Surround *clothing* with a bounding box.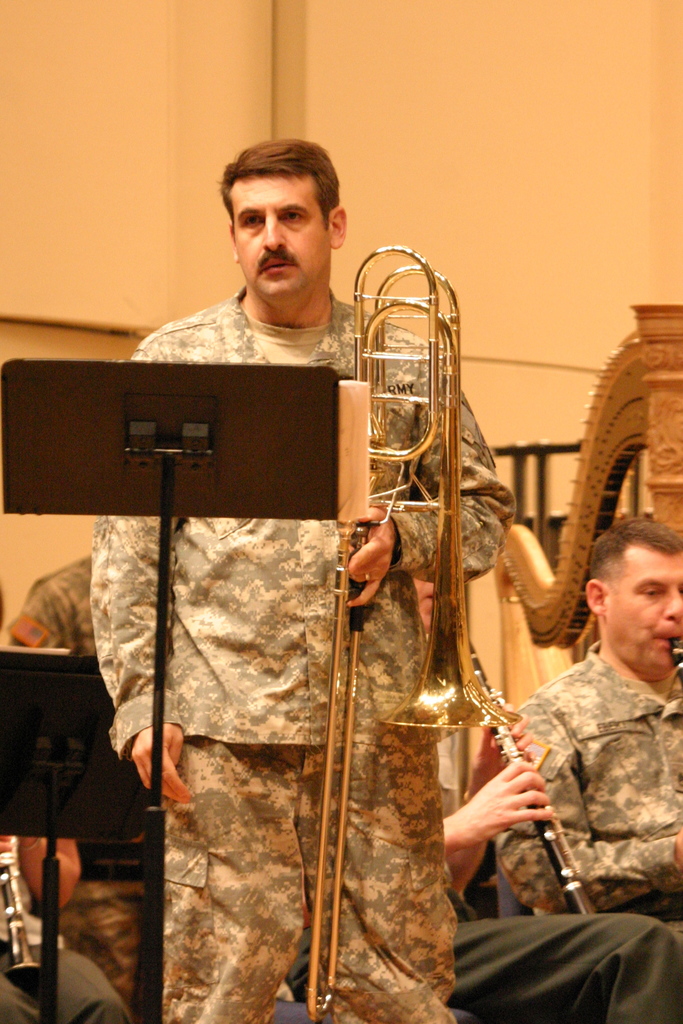
516,600,682,925.
